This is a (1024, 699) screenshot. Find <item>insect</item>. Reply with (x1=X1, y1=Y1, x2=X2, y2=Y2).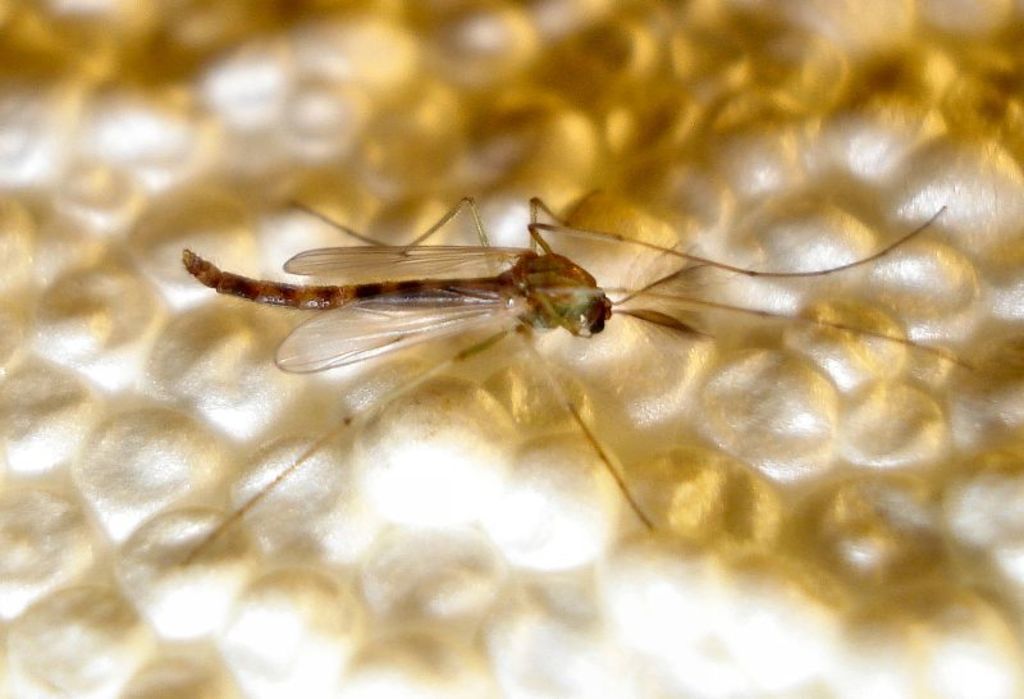
(x1=161, y1=198, x2=977, y2=566).
